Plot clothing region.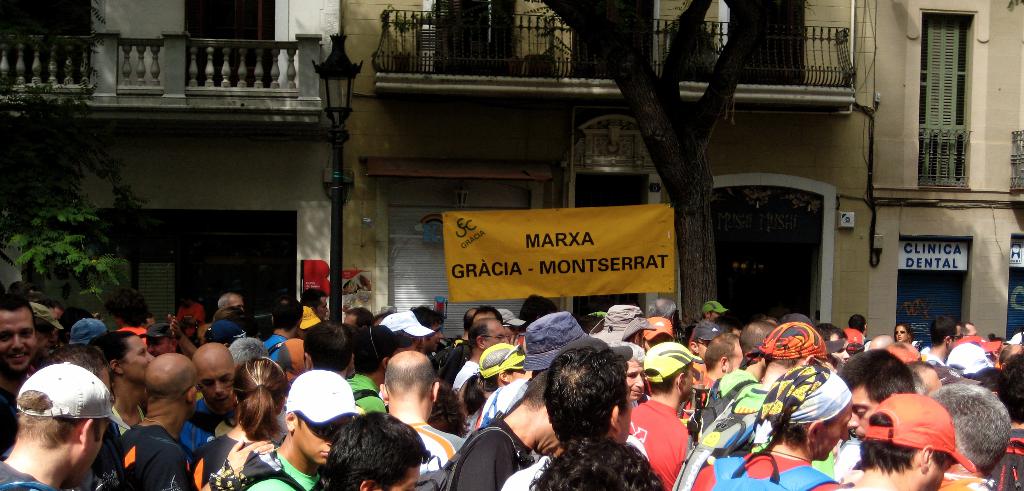
Plotted at (623,394,689,490).
